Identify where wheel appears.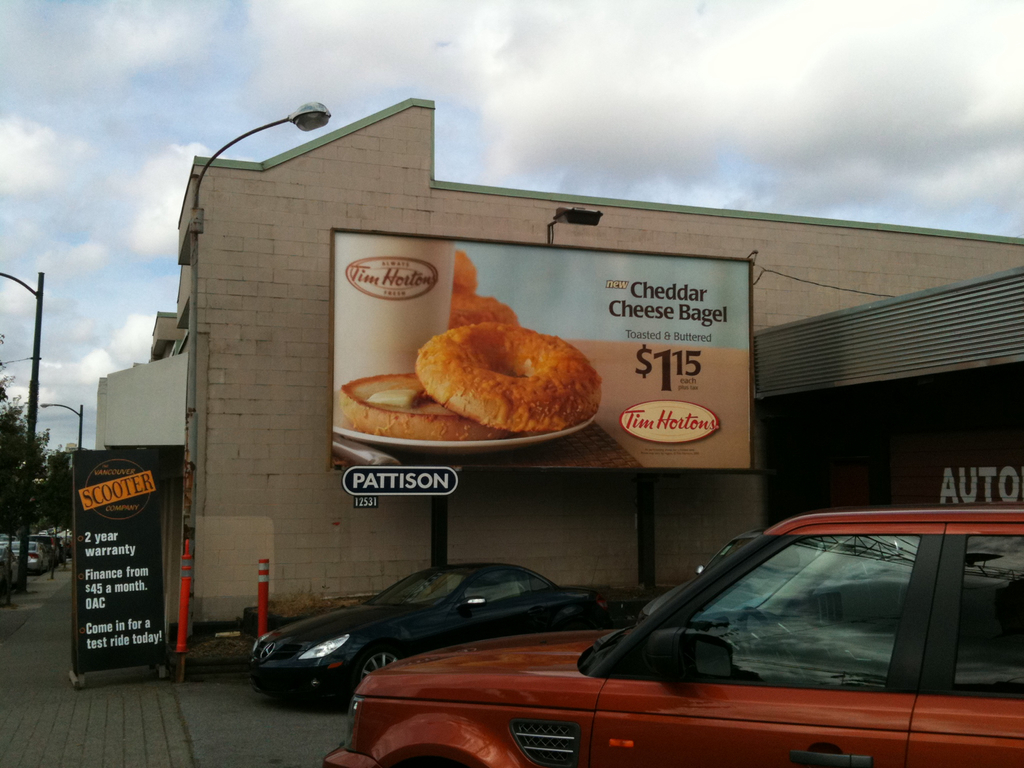
Appears at 742, 605, 803, 677.
